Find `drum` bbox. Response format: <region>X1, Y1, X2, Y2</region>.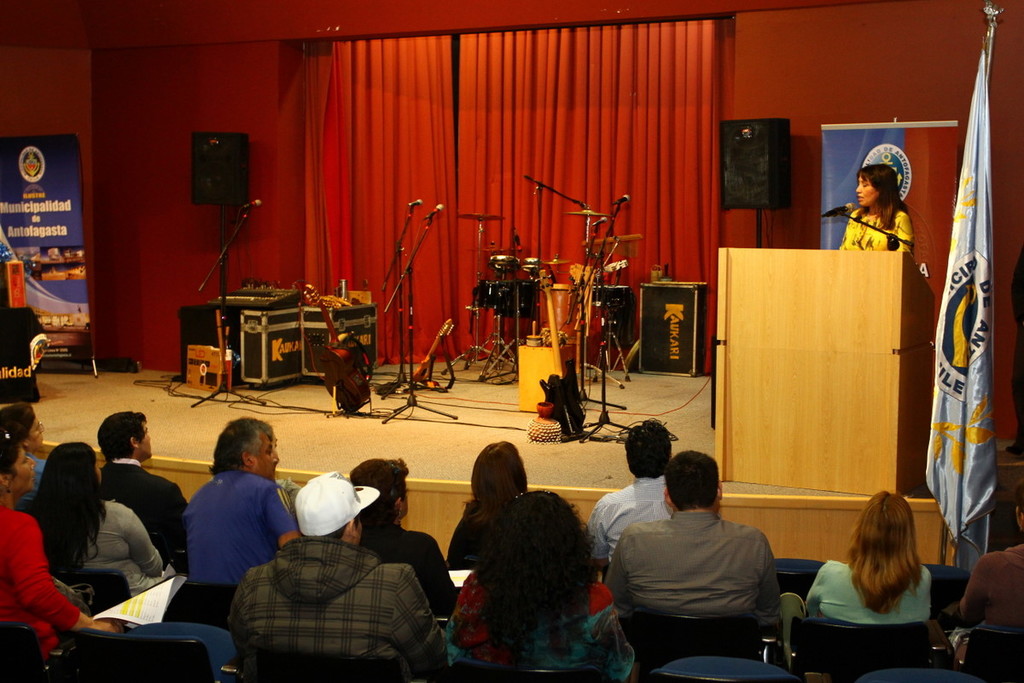
<region>543, 286, 583, 364</region>.
